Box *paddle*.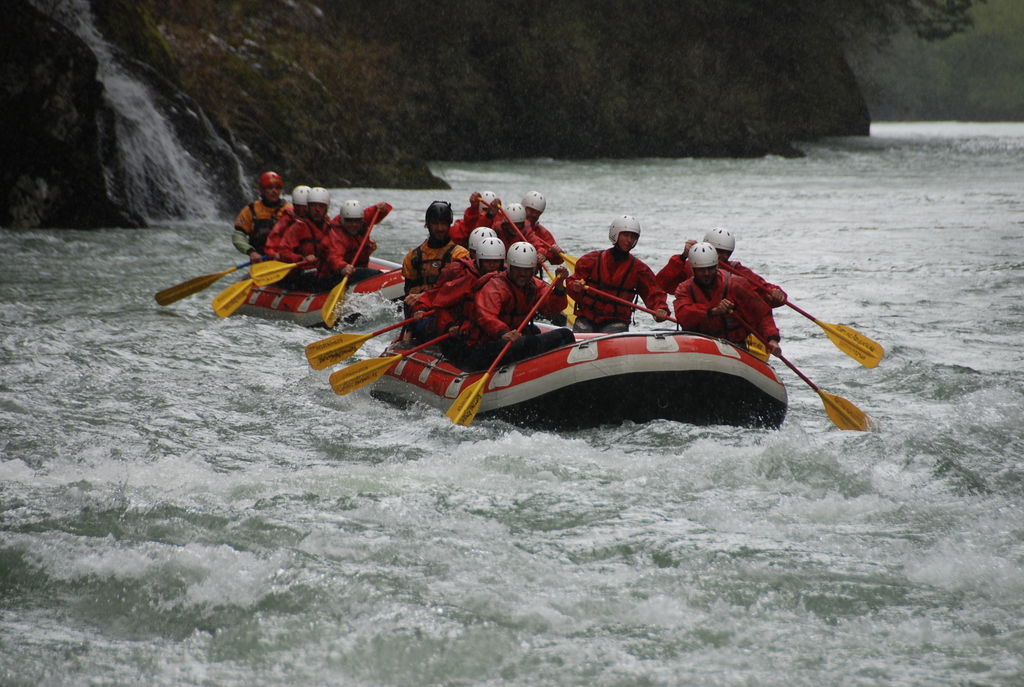
[213, 281, 254, 323].
